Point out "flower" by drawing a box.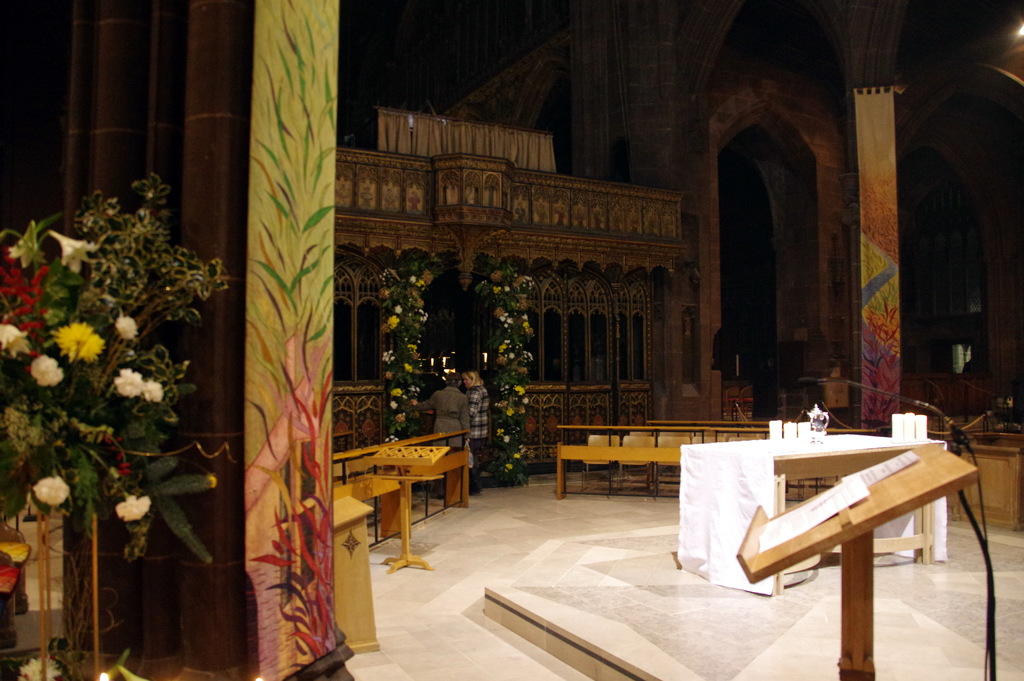
left=119, top=313, right=136, bottom=340.
